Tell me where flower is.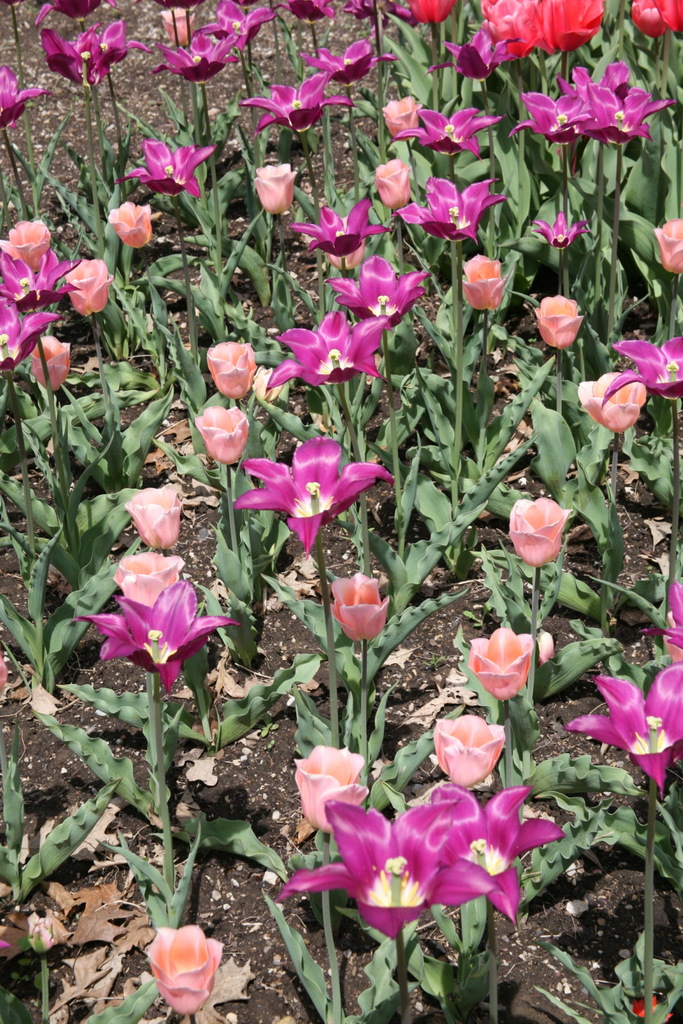
flower is at select_region(299, 36, 396, 89).
